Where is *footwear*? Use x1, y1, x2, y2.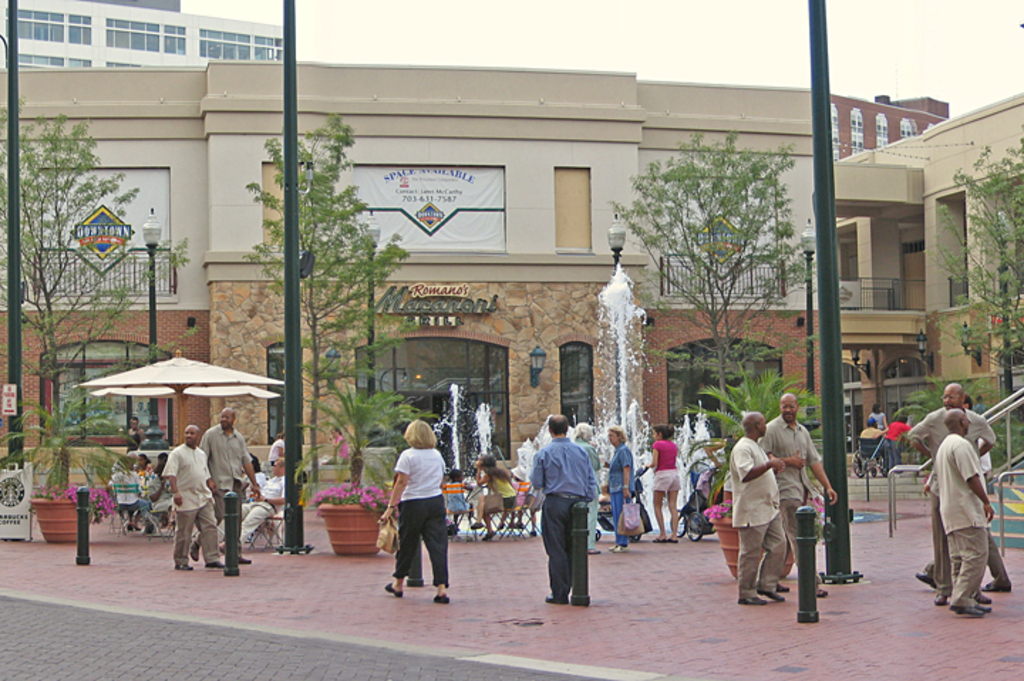
472, 522, 482, 530.
